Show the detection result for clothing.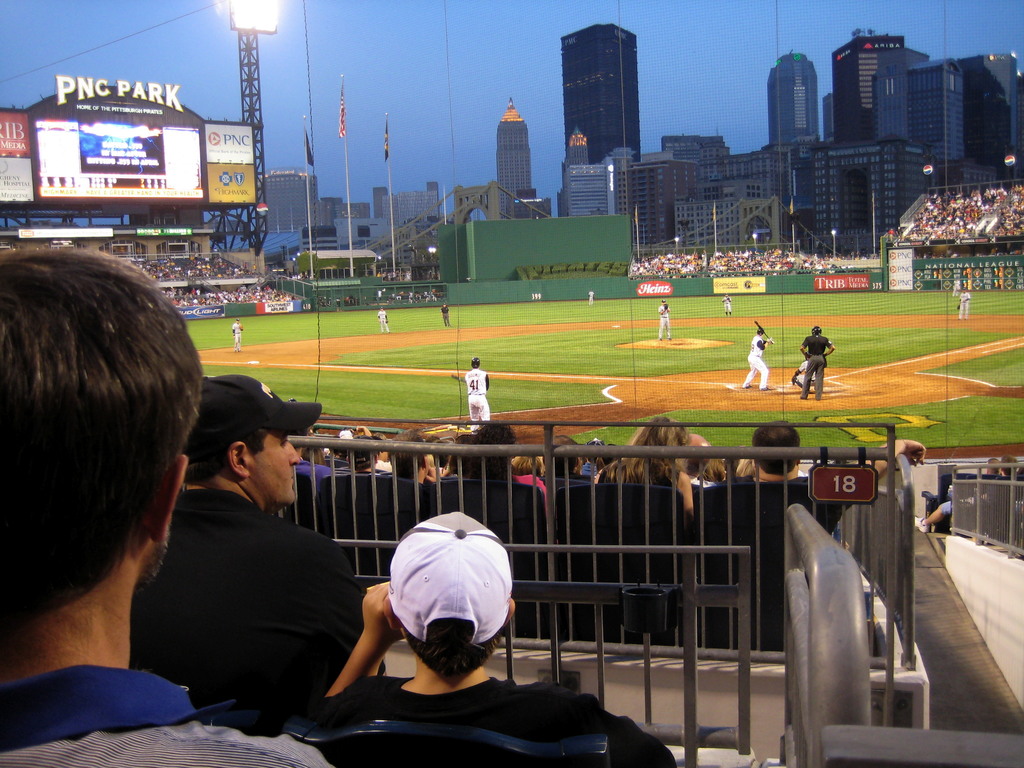
{"left": 940, "top": 500, "right": 952, "bottom": 516}.
